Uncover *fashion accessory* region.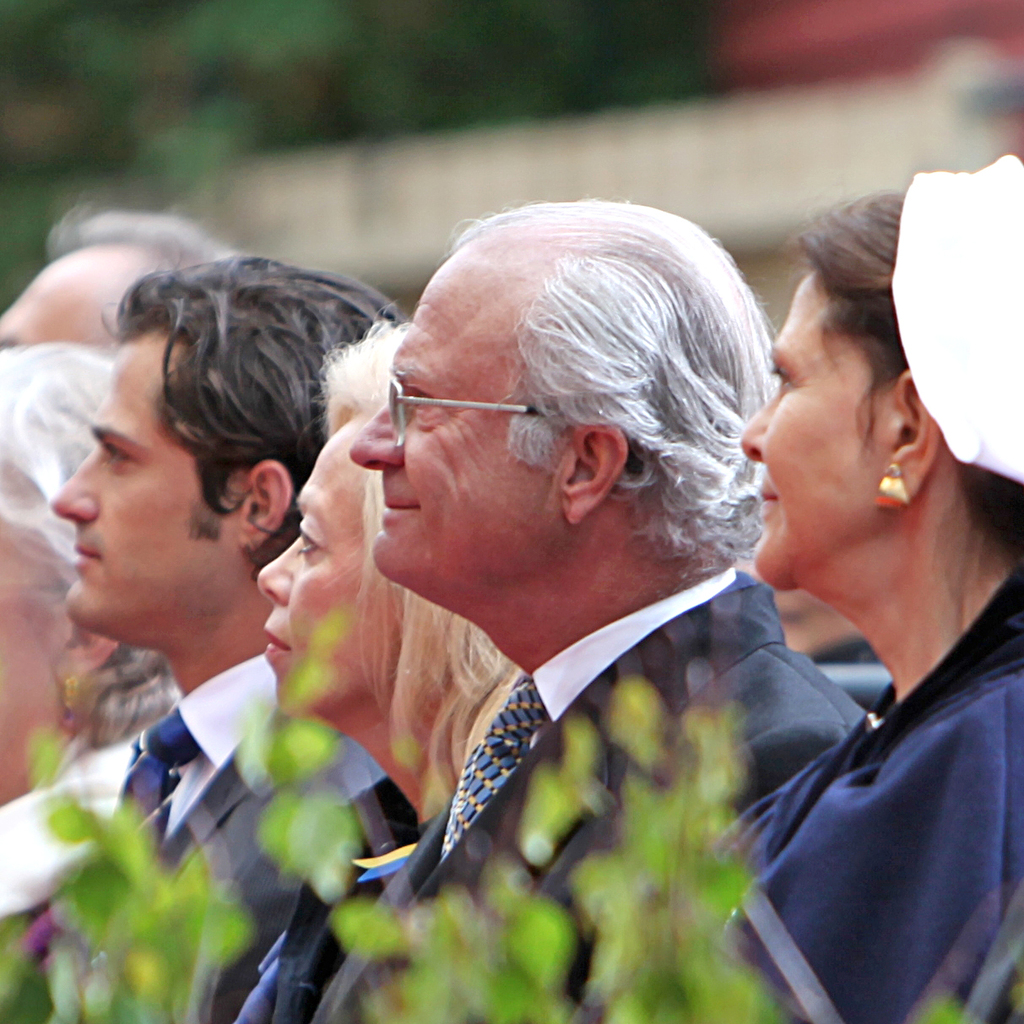
Uncovered: (62, 678, 78, 727).
